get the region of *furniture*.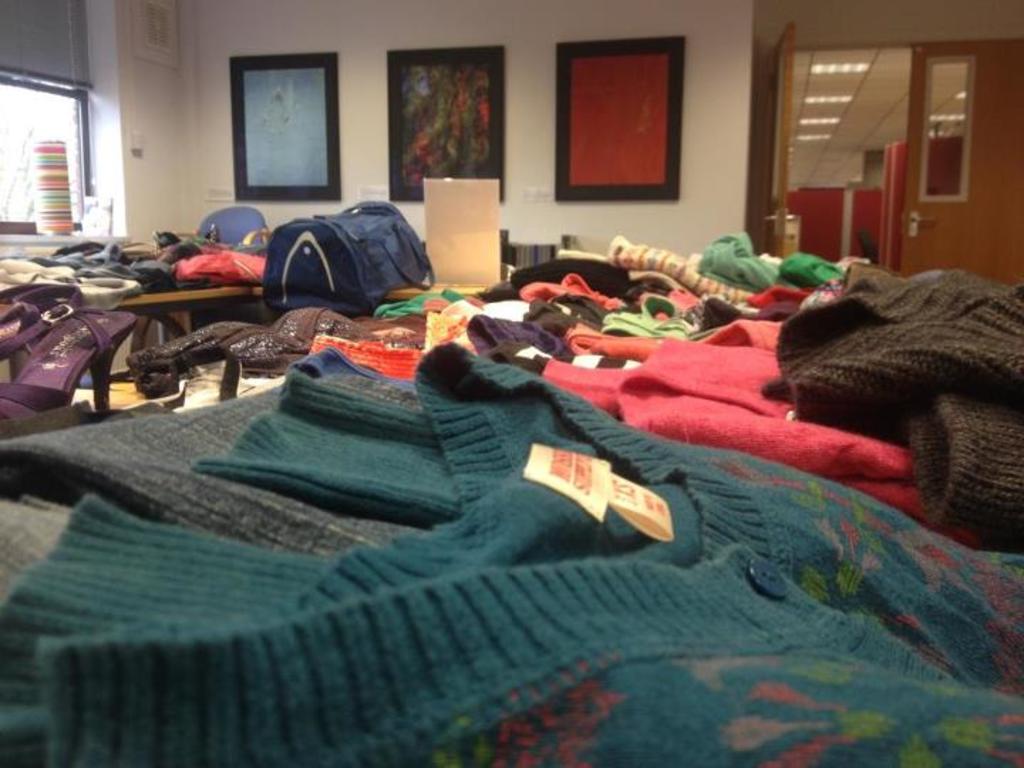
locate(9, 282, 262, 414).
